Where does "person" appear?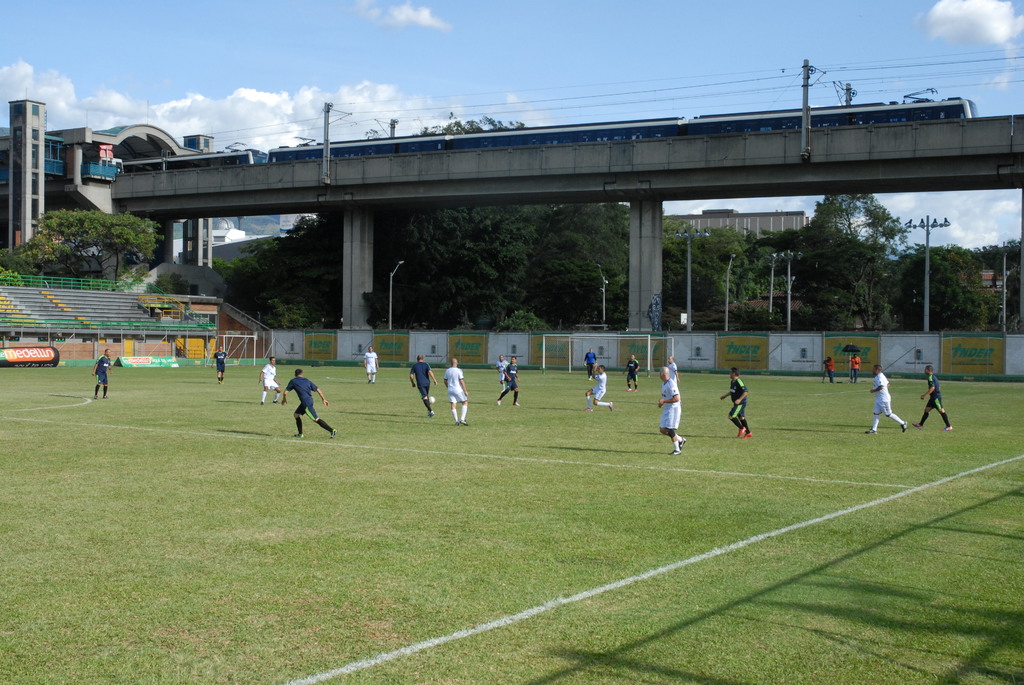
Appears at {"x1": 668, "y1": 358, "x2": 683, "y2": 385}.
